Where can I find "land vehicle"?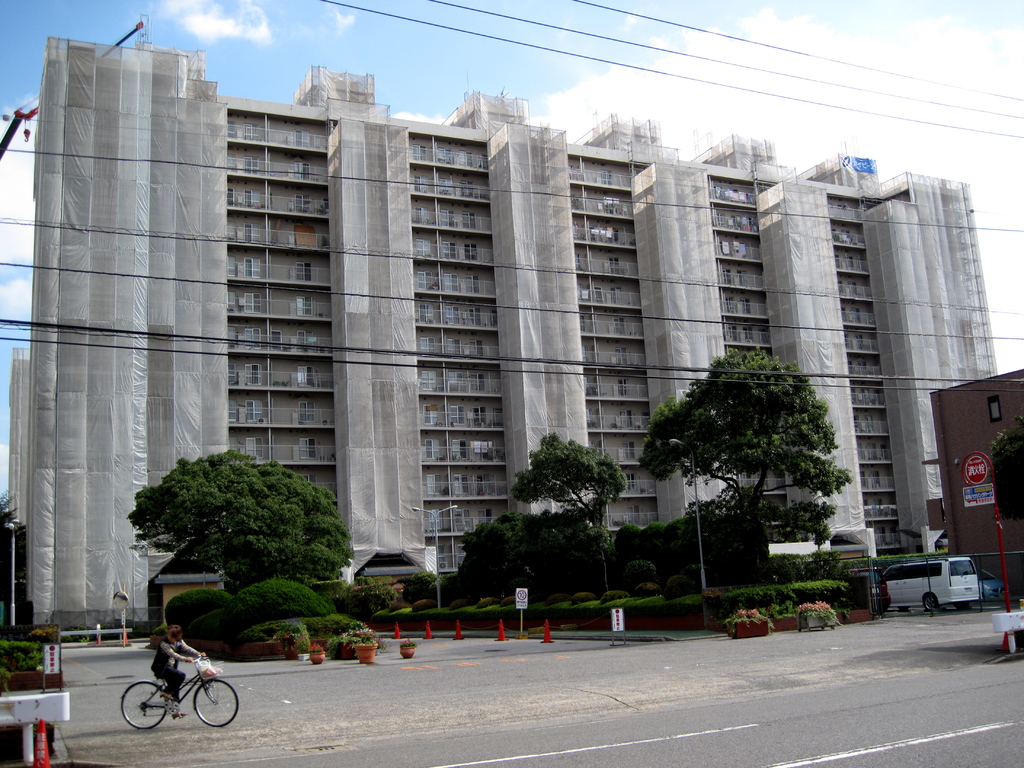
You can find it at crop(883, 556, 983, 614).
